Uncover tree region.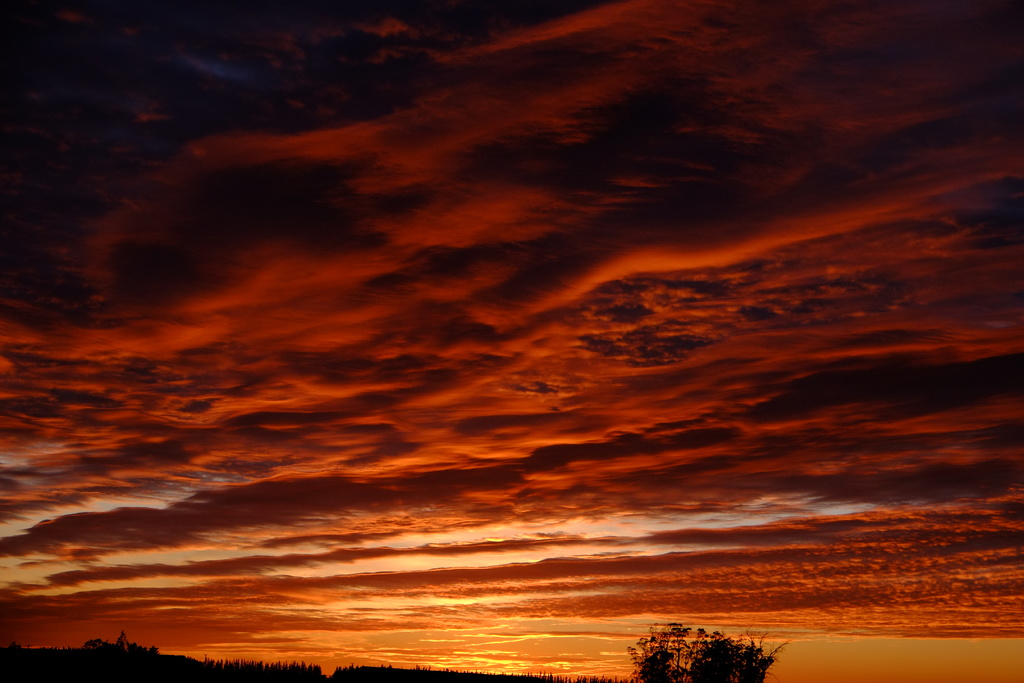
Uncovered: x1=620, y1=616, x2=788, y2=682.
